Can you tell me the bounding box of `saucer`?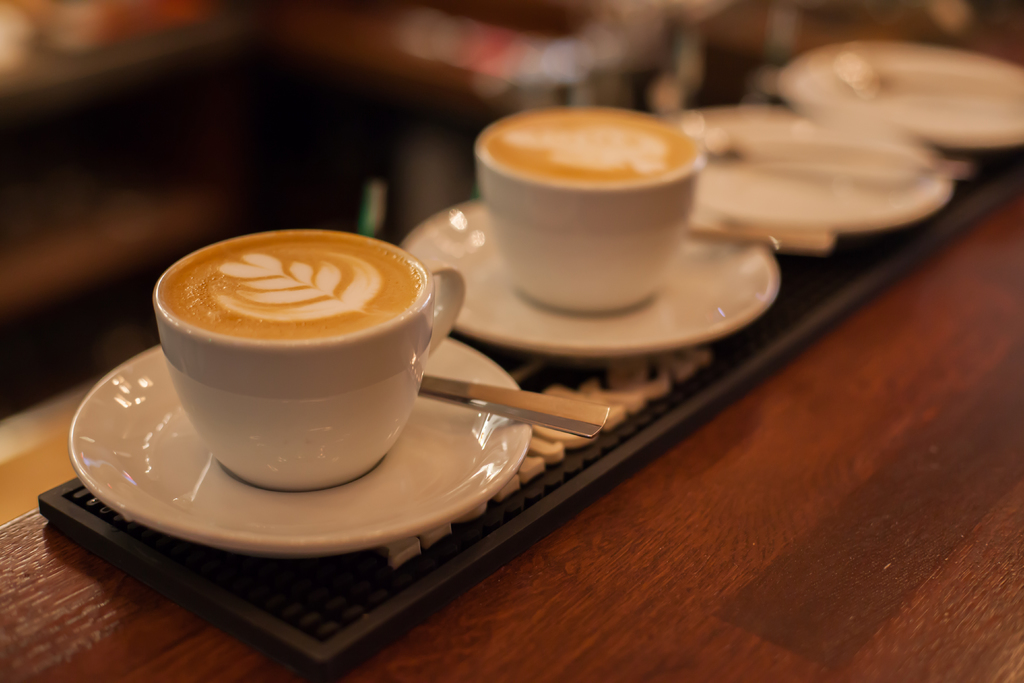
crop(405, 198, 781, 358).
